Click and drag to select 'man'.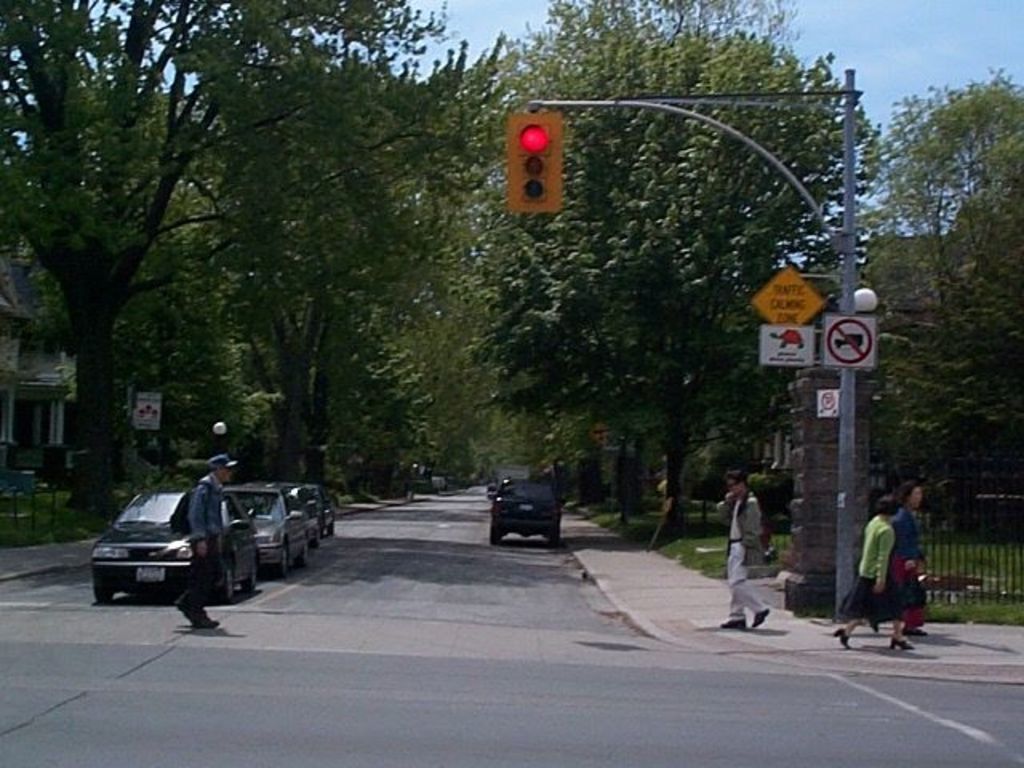
Selection: BBox(856, 483, 944, 648).
